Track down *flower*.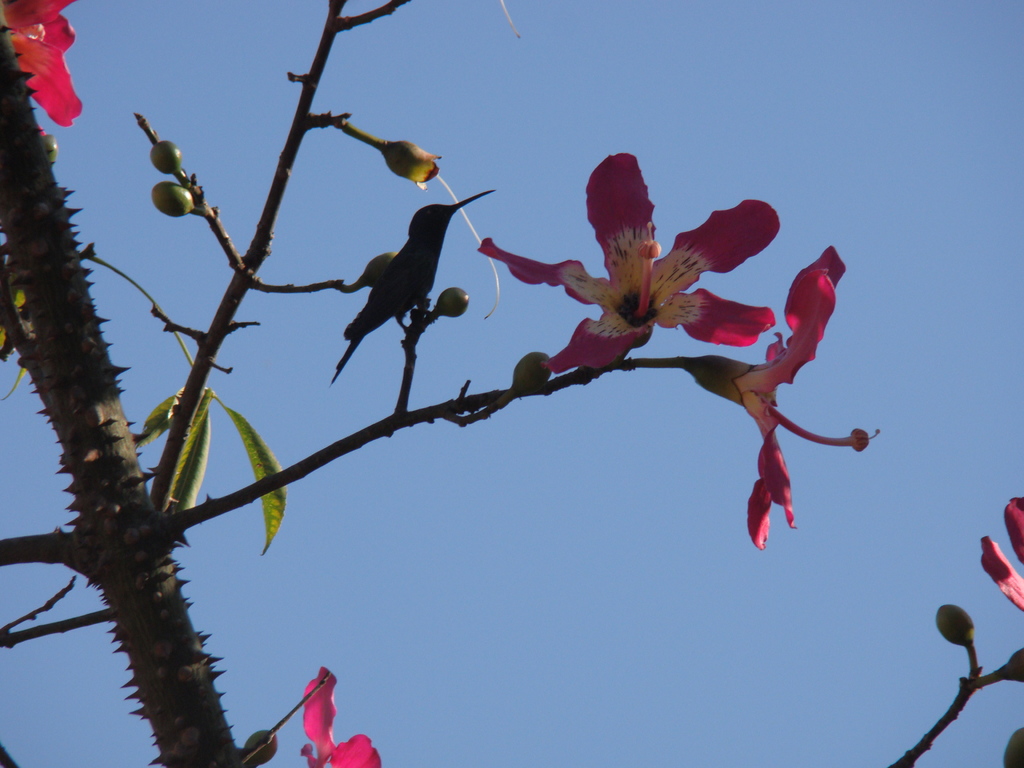
Tracked to <bbox>510, 151, 790, 380</bbox>.
